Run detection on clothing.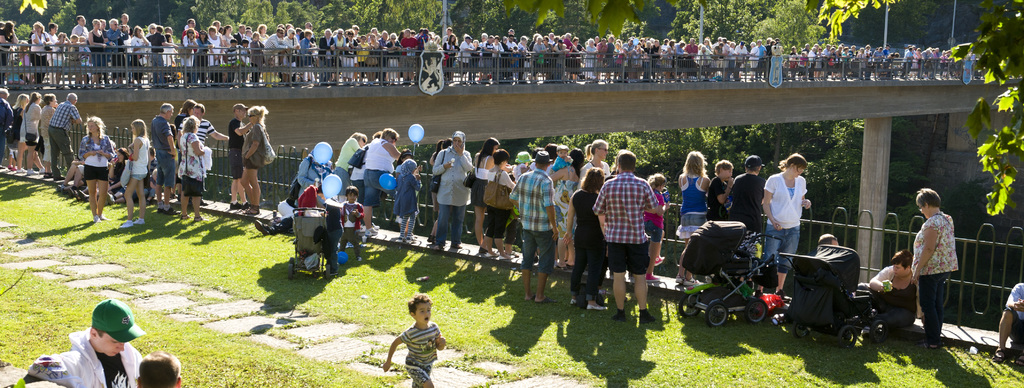
Result: {"x1": 582, "y1": 158, "x2": 611, "y2": 176}.
